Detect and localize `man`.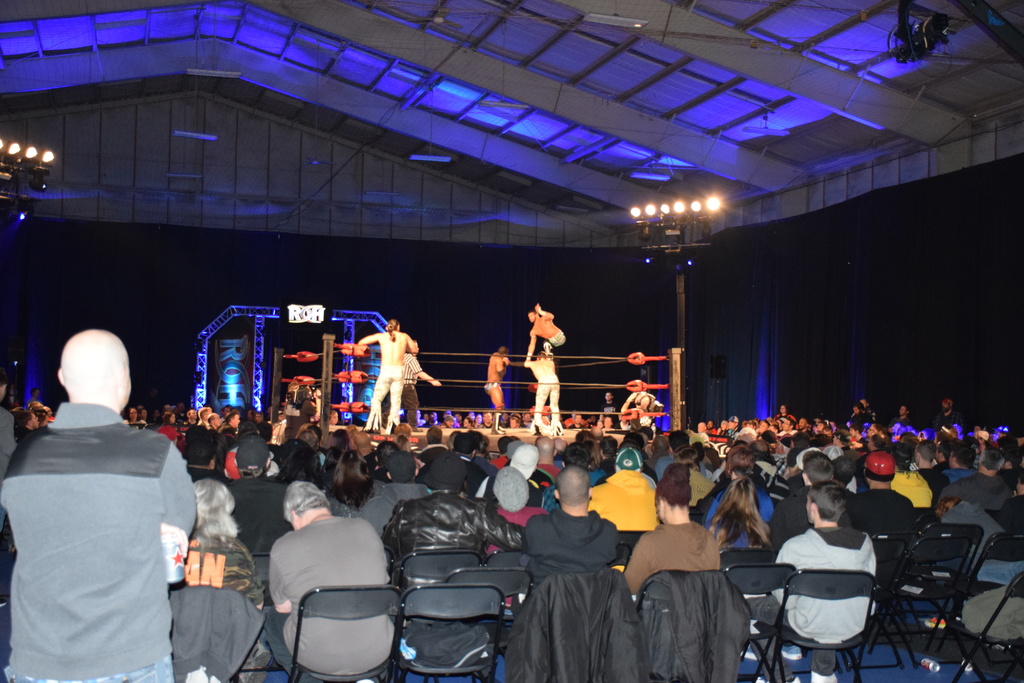
Localized at (x1=890, y1=403, x2=915, y2=428).
